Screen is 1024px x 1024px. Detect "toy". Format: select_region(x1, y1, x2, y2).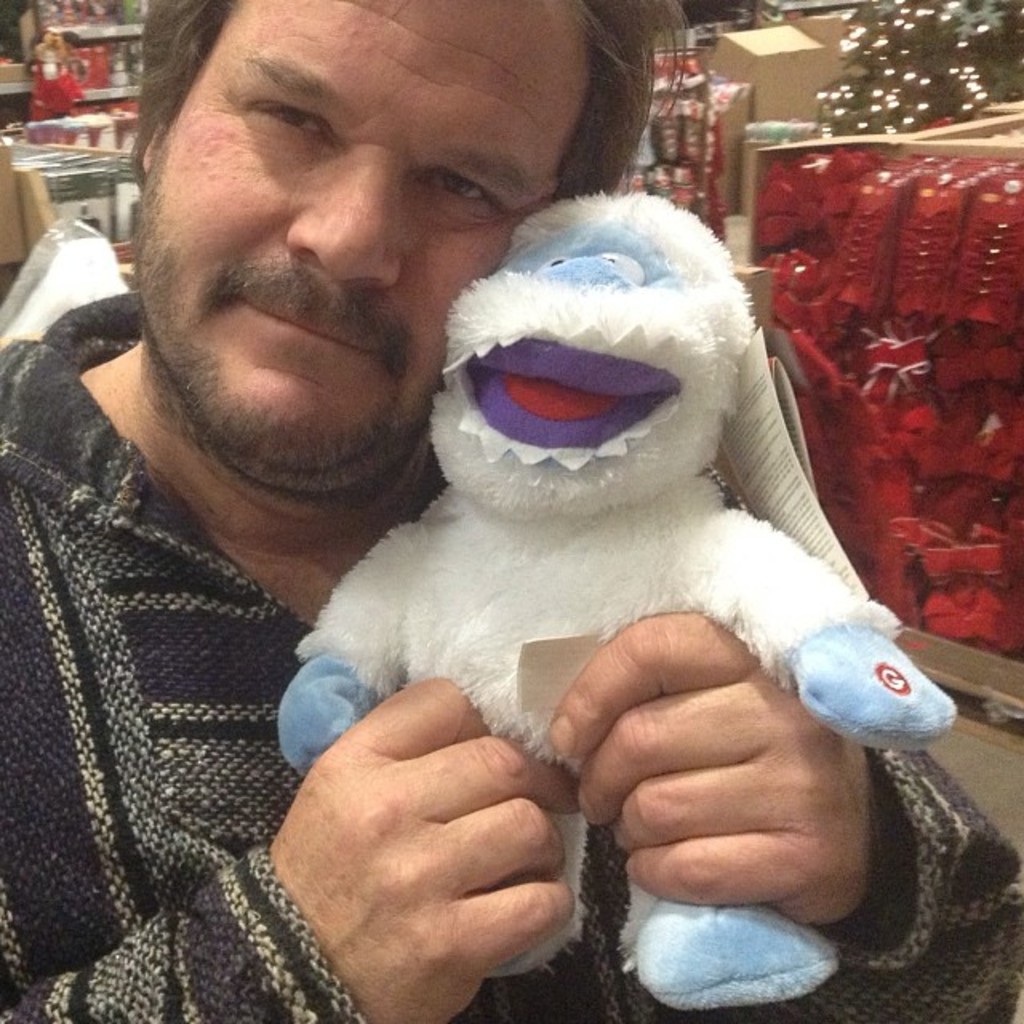
select_region(272, 186, 957, 992).
